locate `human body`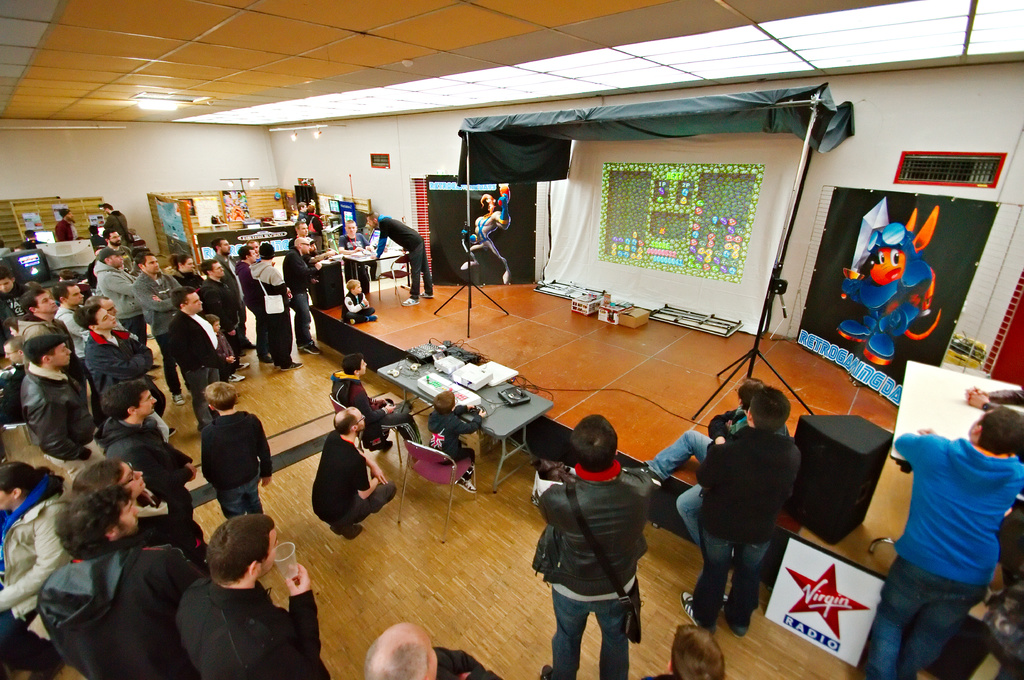
bbox=[531, 462, 654, 679]
